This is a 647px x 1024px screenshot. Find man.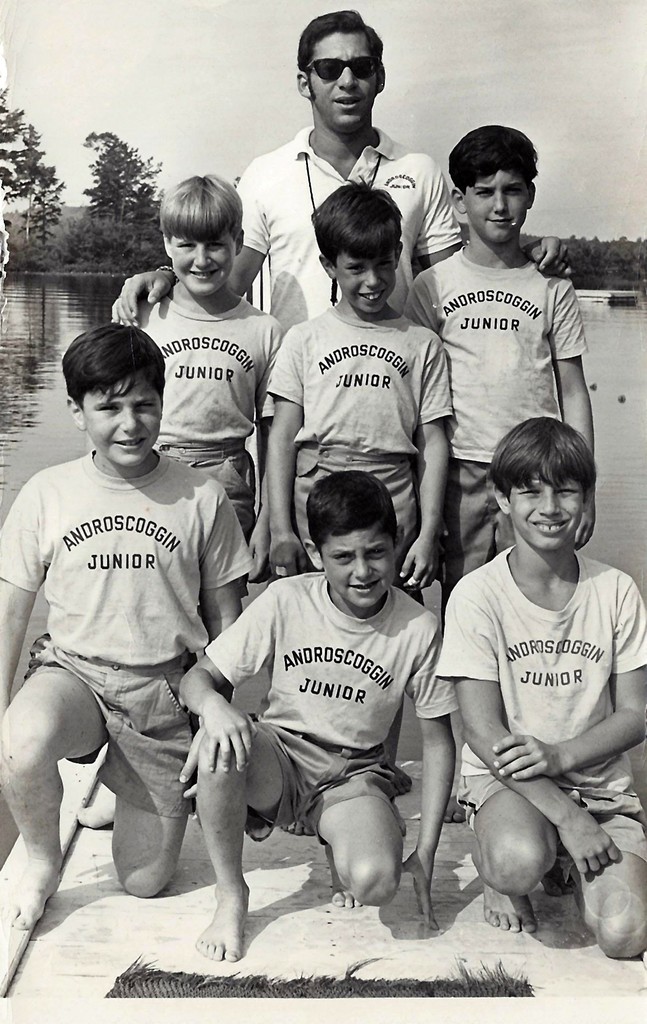
Bounding box: <region>108, 3, 571, 344</region>.
